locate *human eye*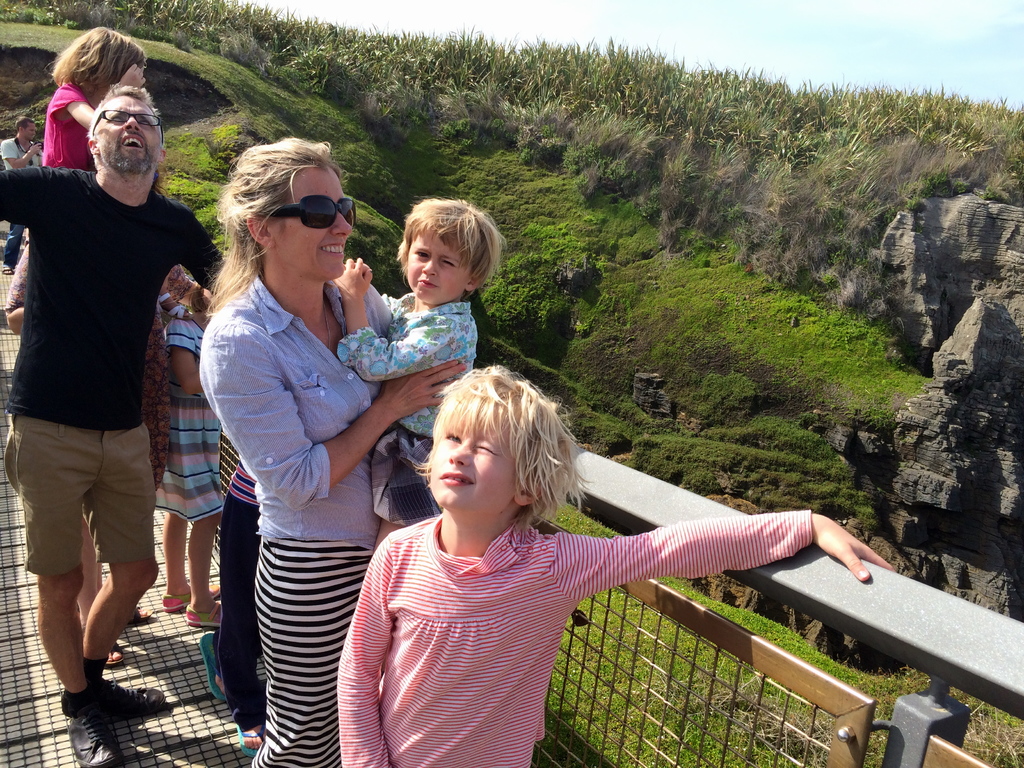
pyautogui.locateOnScreen(444, 424, 461, 447)
